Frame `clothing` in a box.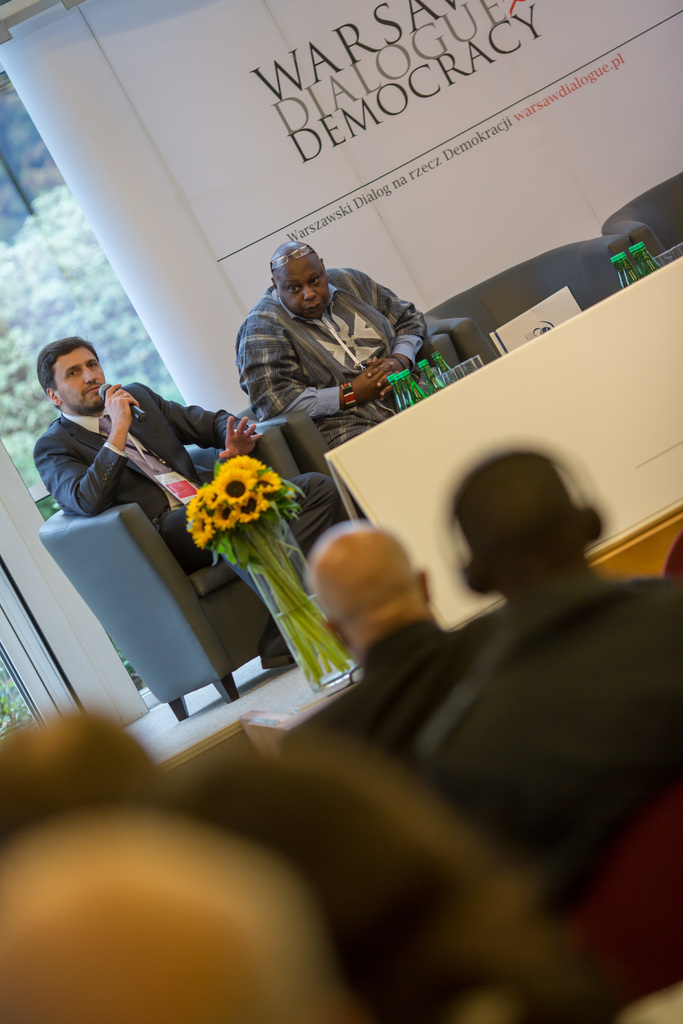
[x1=280, y1=610, x2=516, y2=757].
